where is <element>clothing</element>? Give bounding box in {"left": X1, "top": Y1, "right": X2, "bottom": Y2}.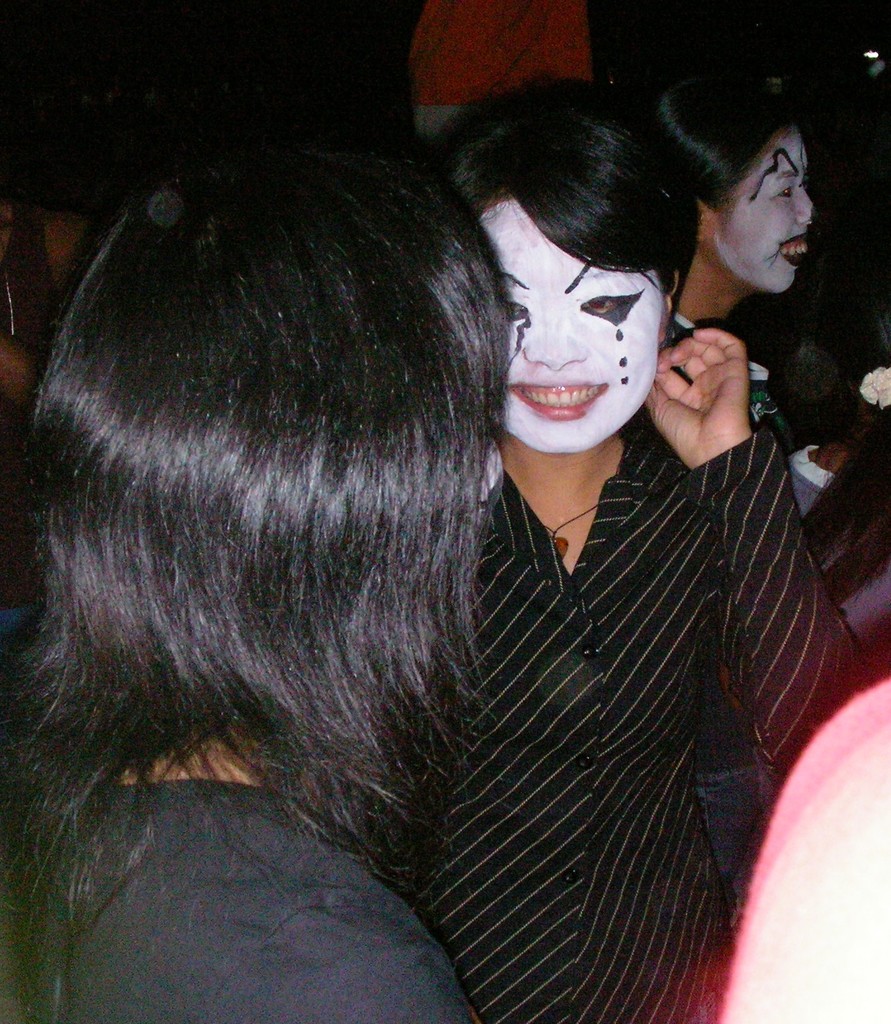
{"left": 402, "top": 0, "right": 586, "bottom": 145}.
